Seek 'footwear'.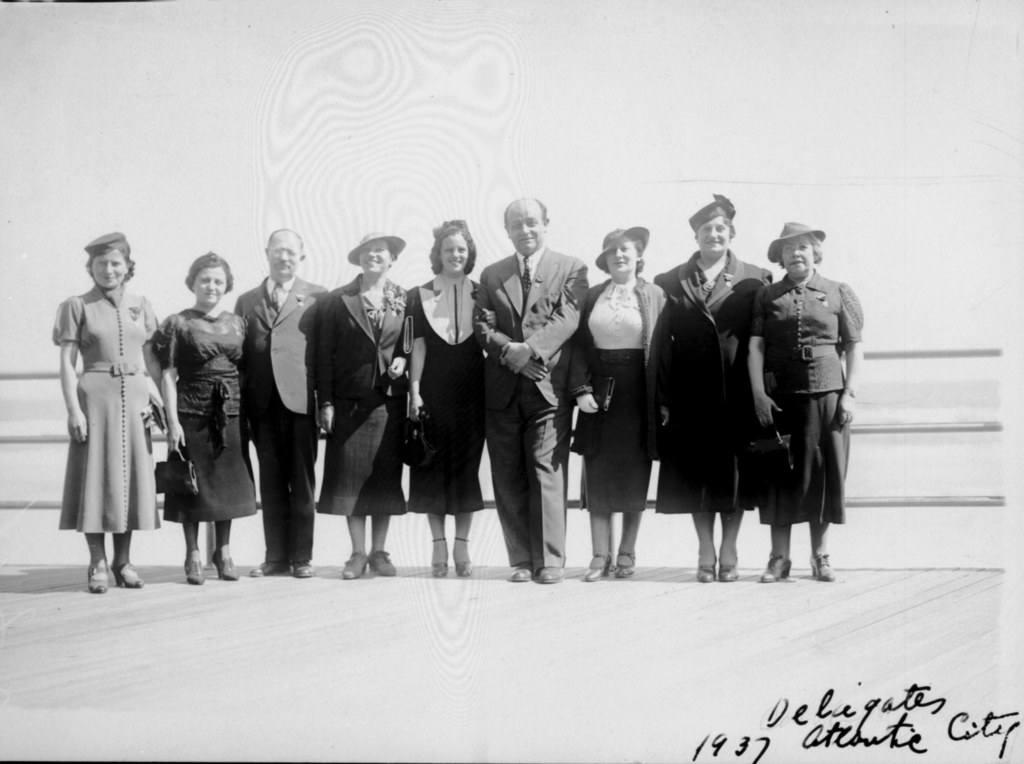
l=807, t=552, r=839, b=582.
